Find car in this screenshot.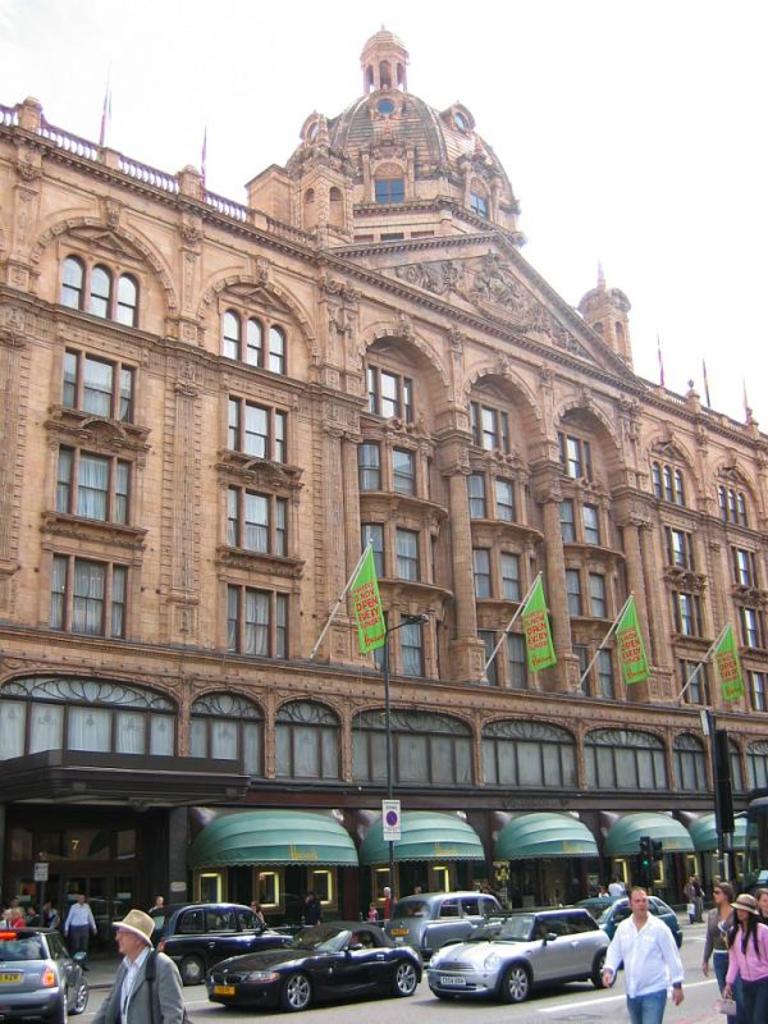
The bounding box for car is Rect(0, 929, 90, 1021).
